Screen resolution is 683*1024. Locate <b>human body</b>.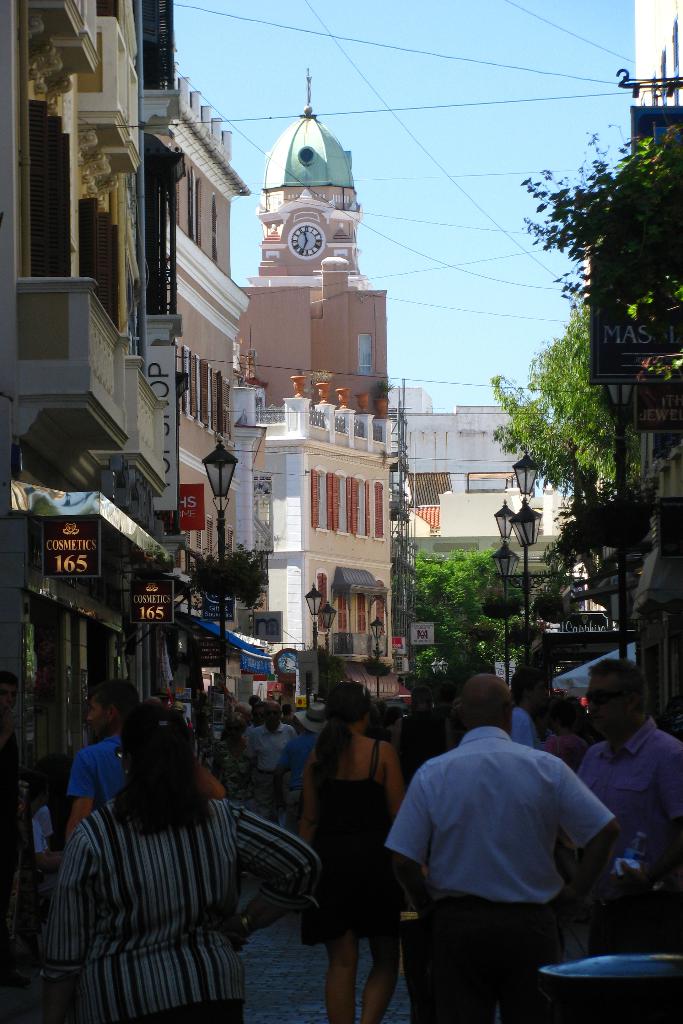
region(68, 673, 136, 836).
